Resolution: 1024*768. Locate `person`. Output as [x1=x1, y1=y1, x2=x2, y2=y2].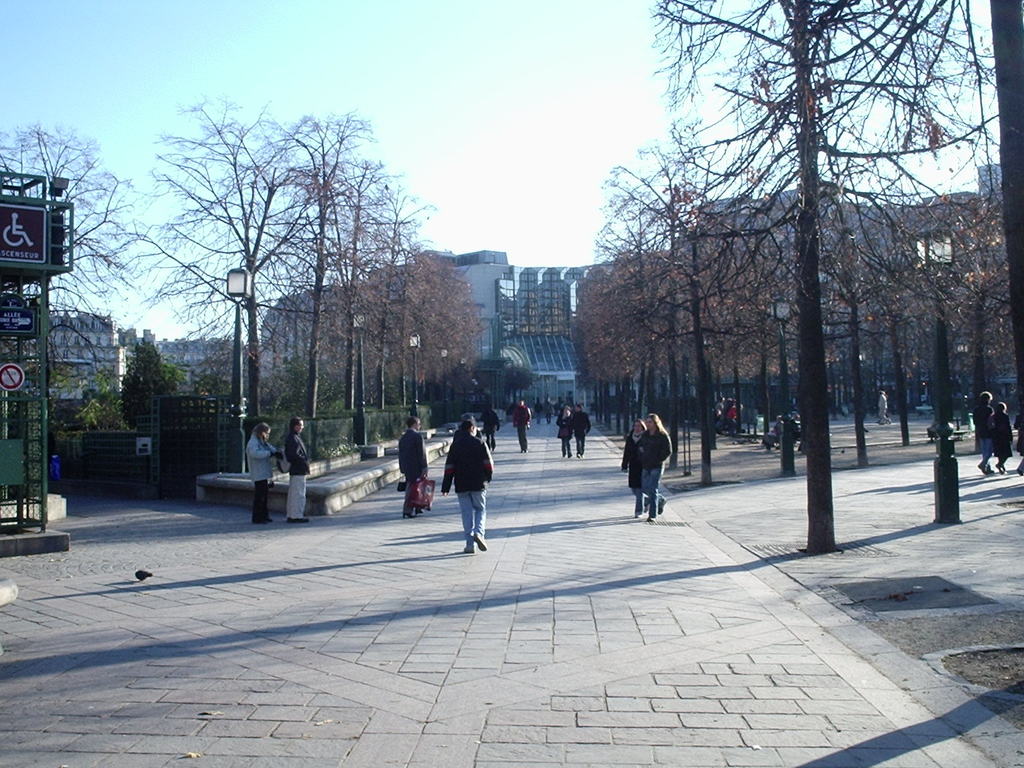
[x1=506, y1=392, x2=530, y2=456].
